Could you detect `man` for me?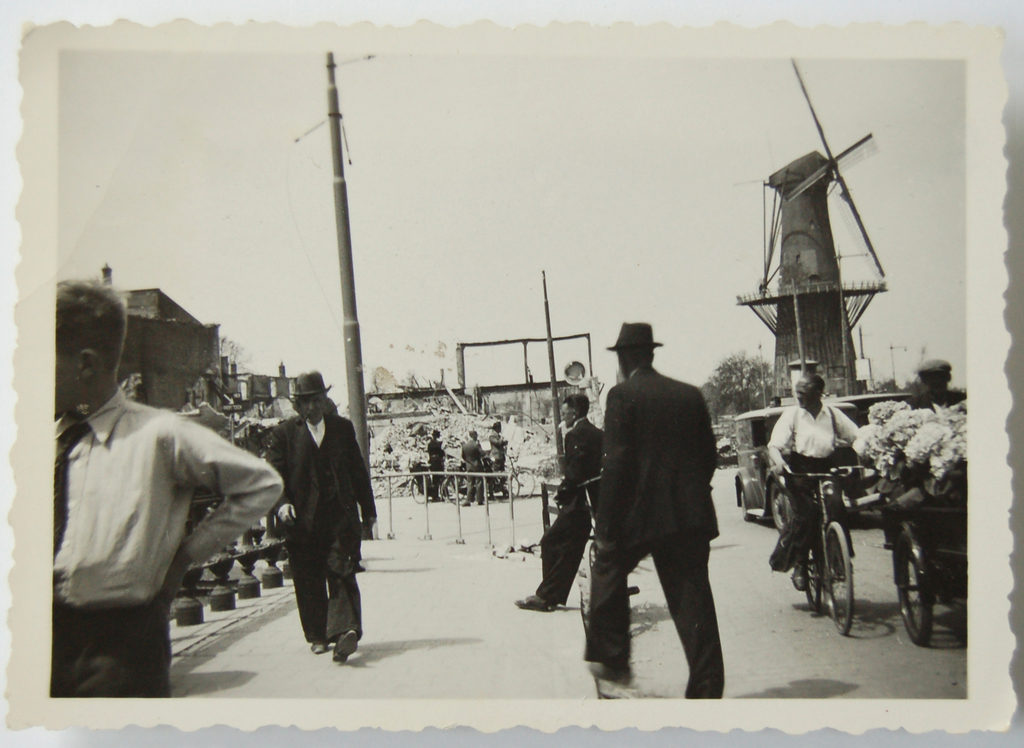
Detection result: bbox=(490, 421, 508, 496).
